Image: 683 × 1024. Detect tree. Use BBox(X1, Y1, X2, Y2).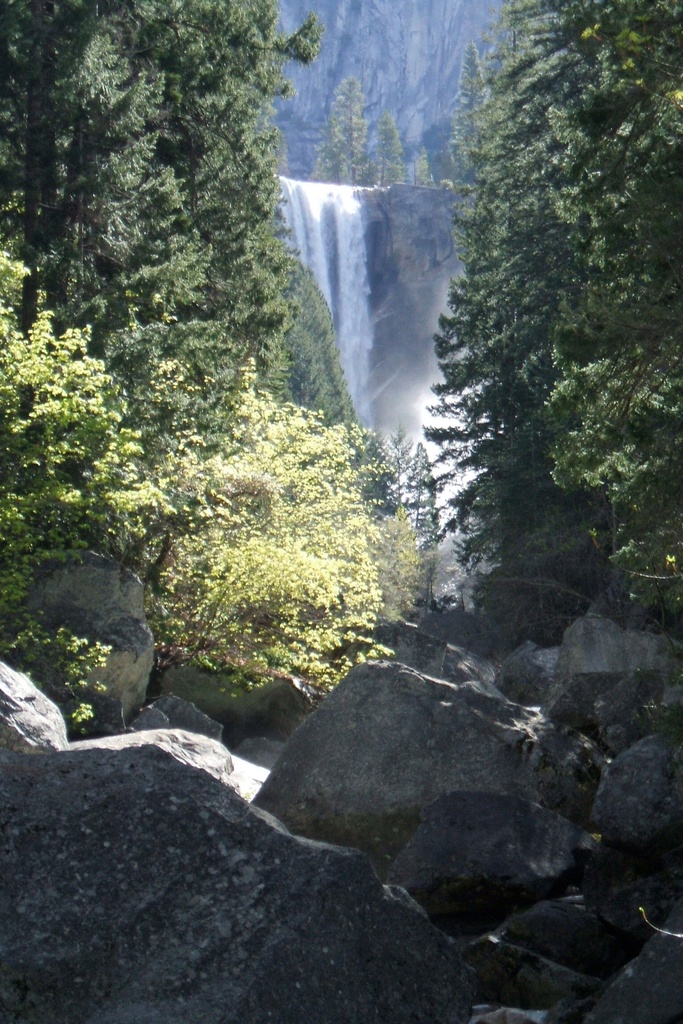
BBox(317, 68, 374, 184).
